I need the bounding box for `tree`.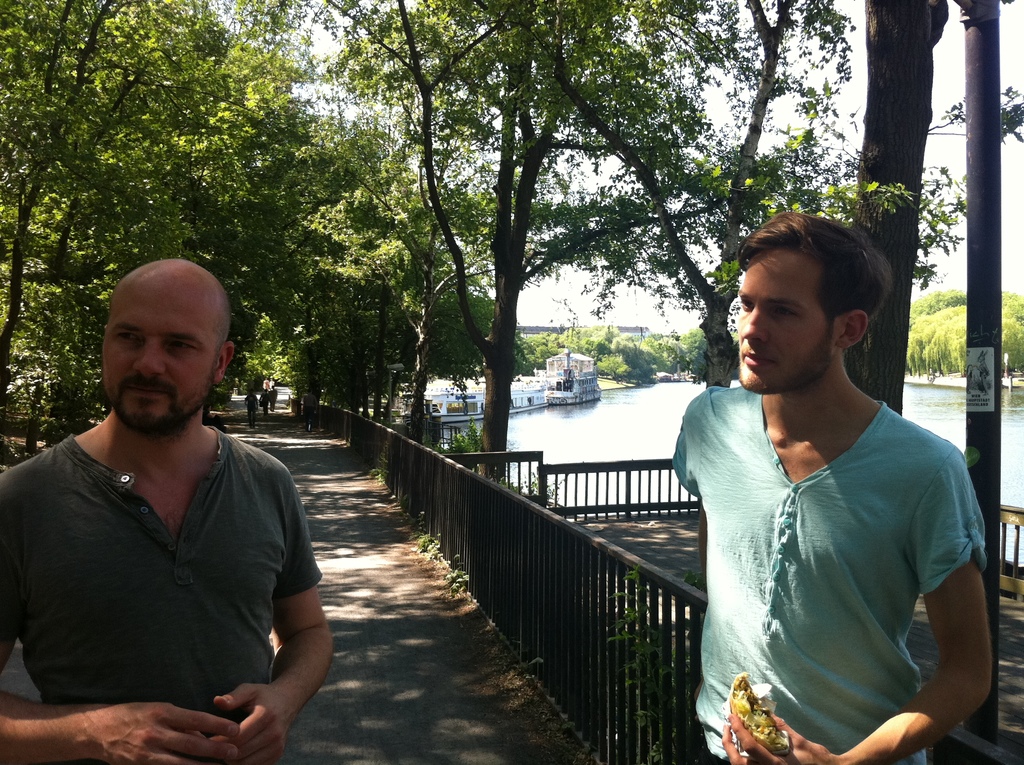
Here it is: Rect(997, 287, 1023, 368).
